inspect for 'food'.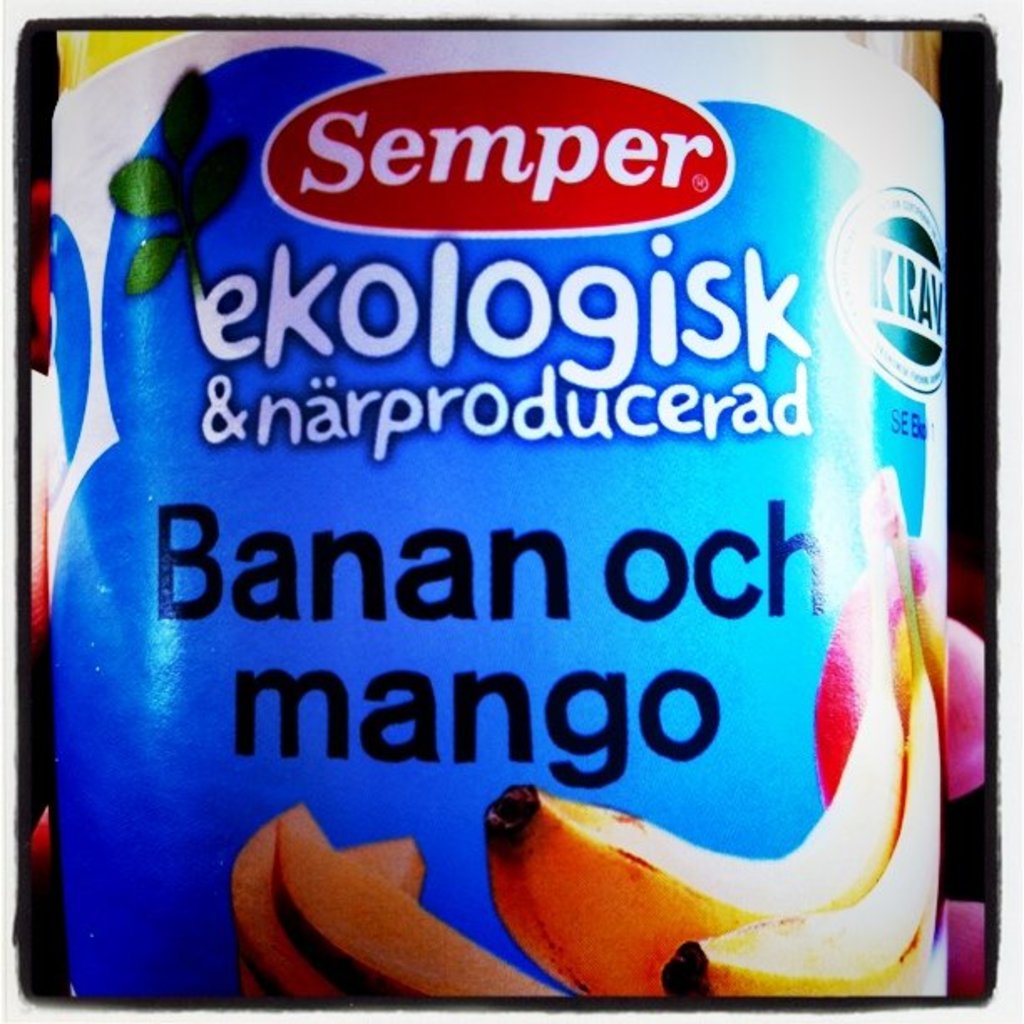
Inspection: 274 812 574 994.
